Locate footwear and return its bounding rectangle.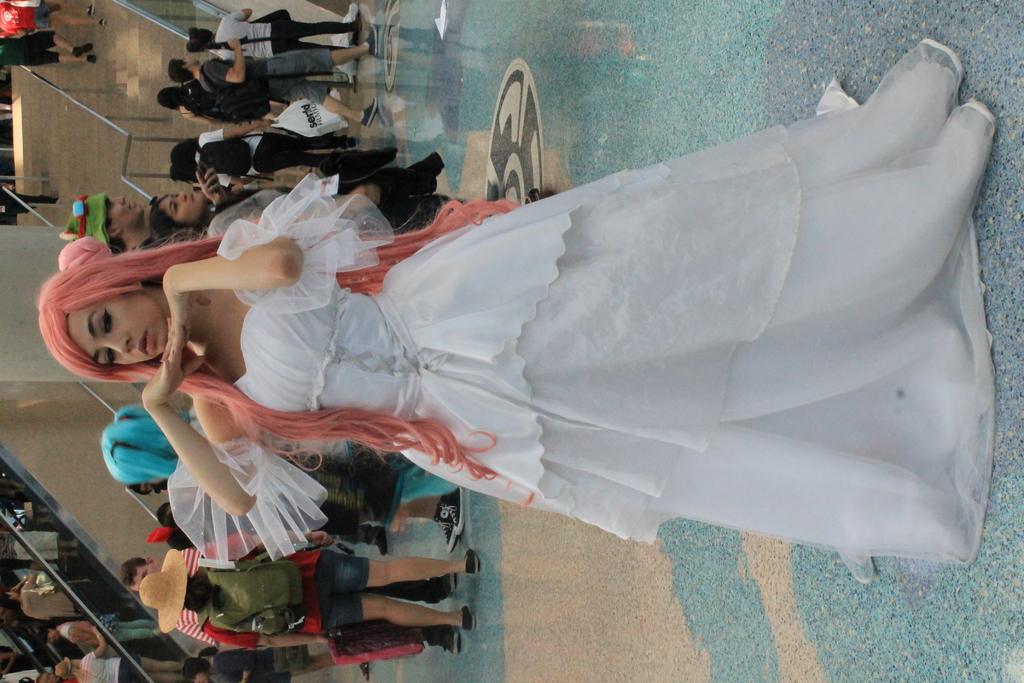
bbox=(424, 630, 459, 660).
